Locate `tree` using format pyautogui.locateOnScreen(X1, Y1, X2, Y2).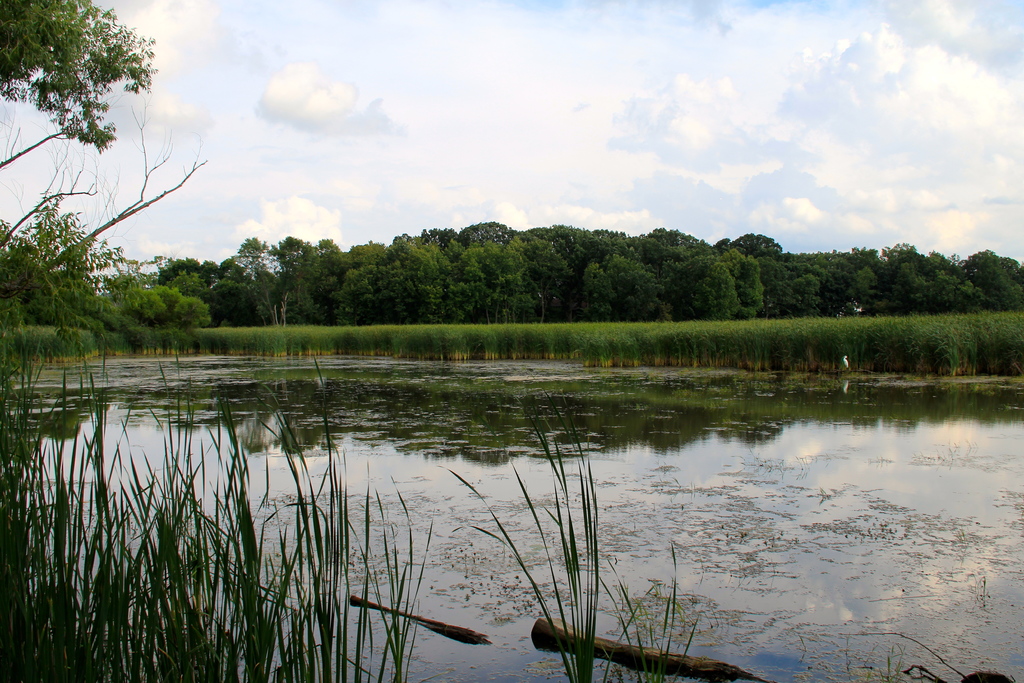
pyautogui.locateOnScreen(23, 49, 211, 352).
